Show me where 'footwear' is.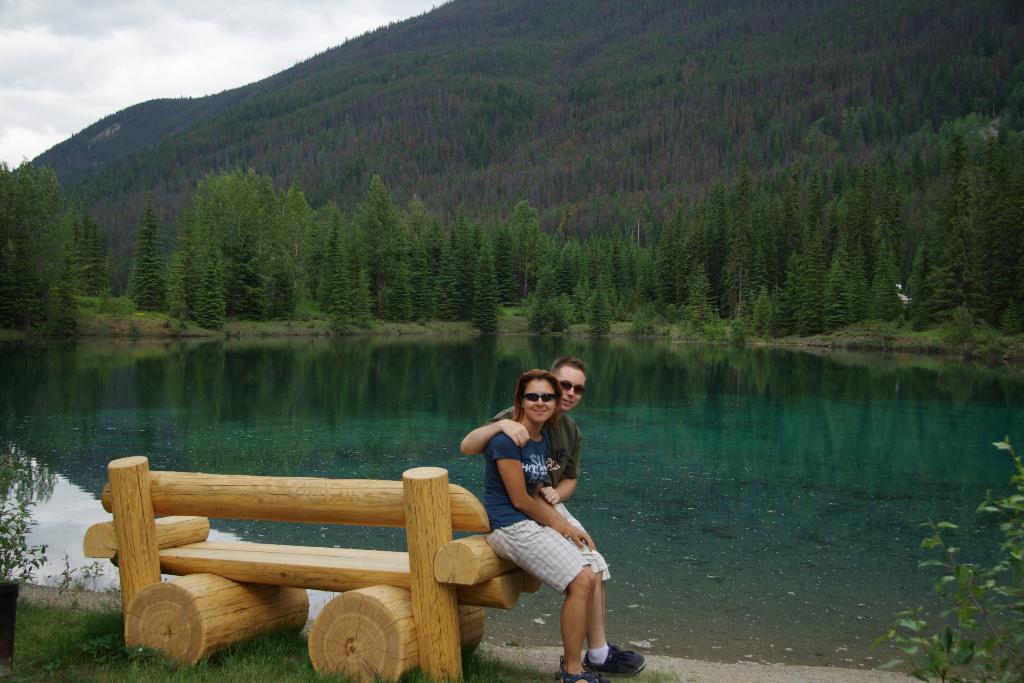
'footwear' is at [x1=575, y1=635, x2=644, y2=681].
